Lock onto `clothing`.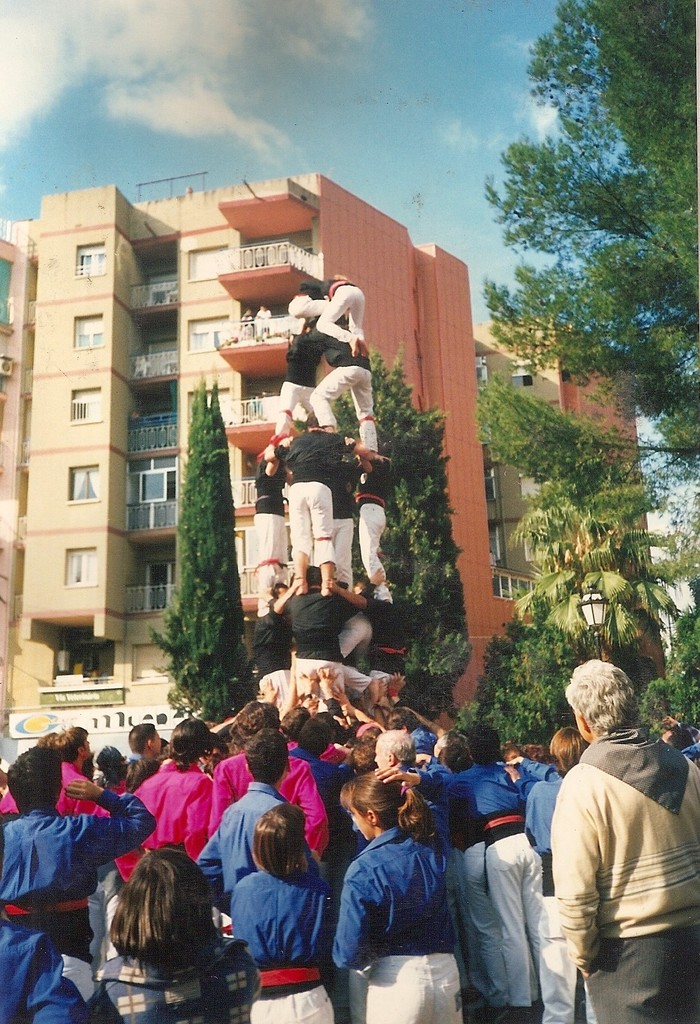
Locked: left=332, top=452, right=357, bottom=577.
